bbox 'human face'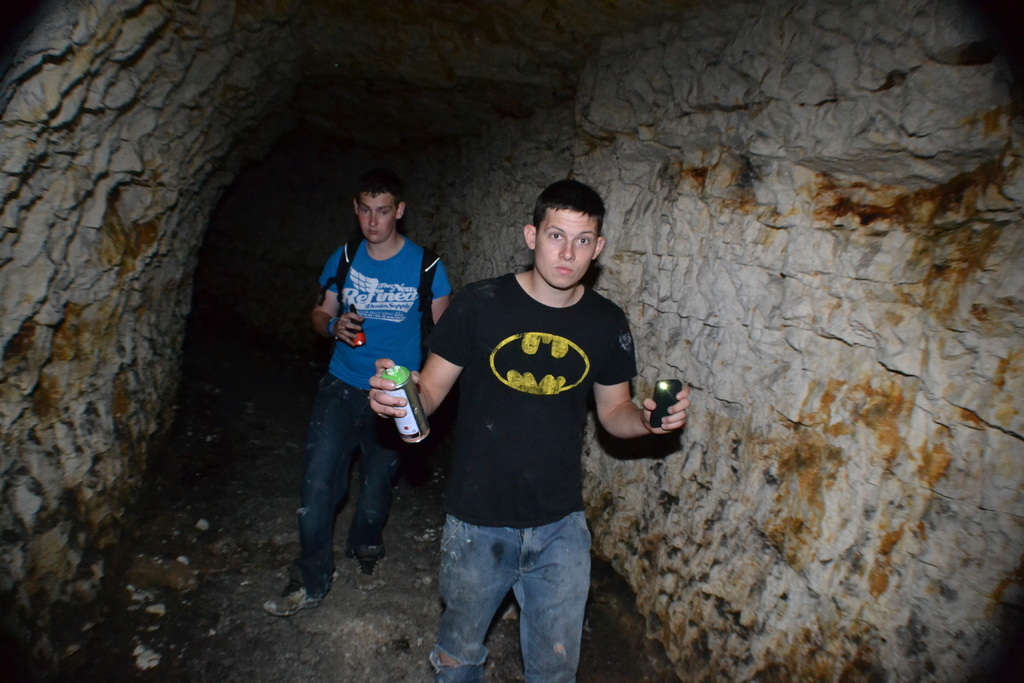
[540, 209, 587, 295]
